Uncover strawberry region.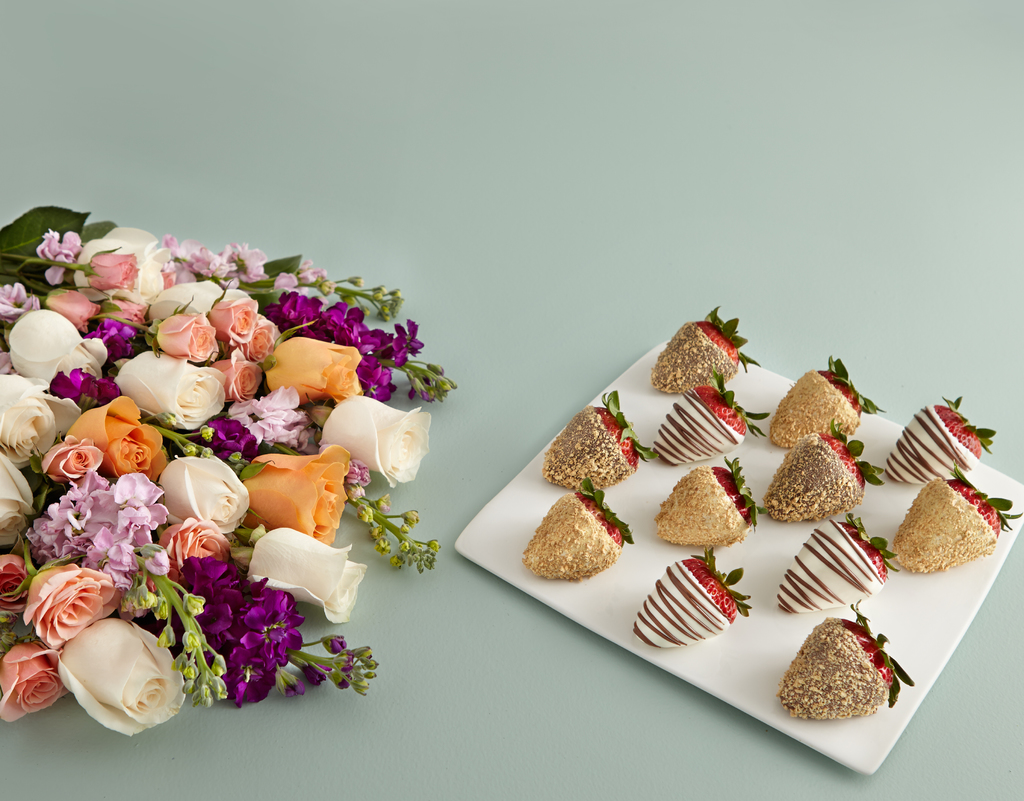
Uncovered: l=767, t=354, r=886, b=447.
